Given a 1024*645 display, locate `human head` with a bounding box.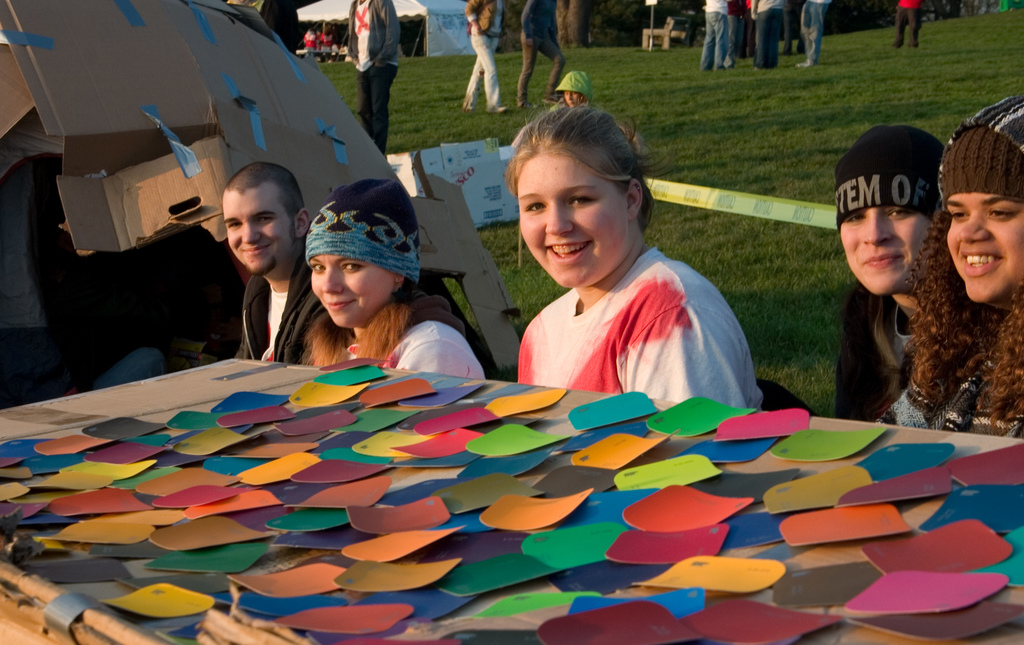
Located: rect(934, 88, 1023, 306).
